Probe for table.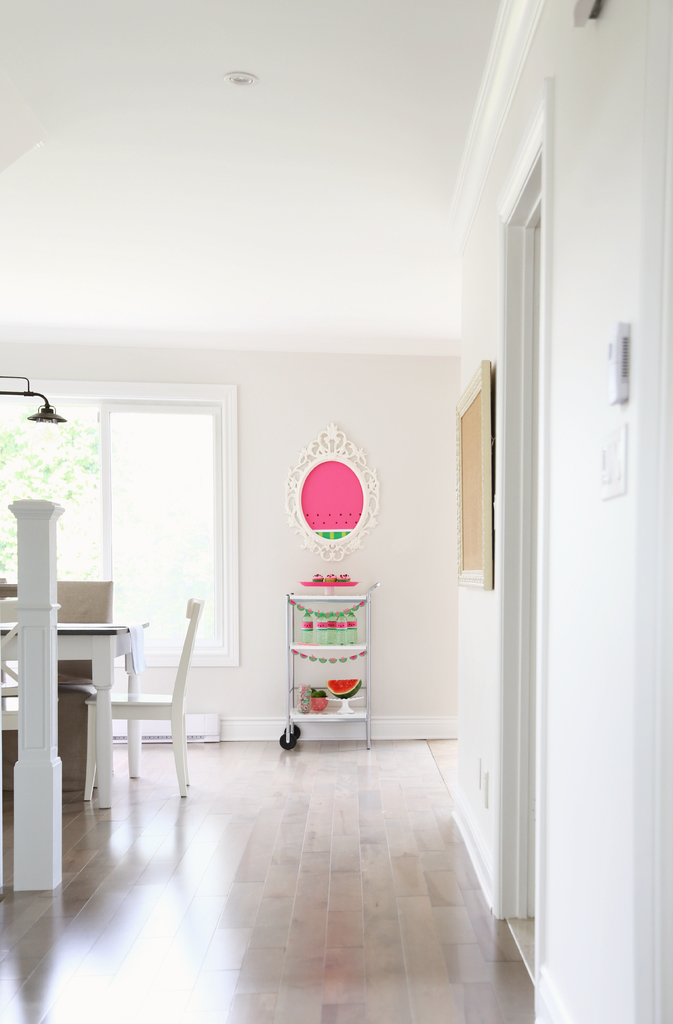
Probe result: pyautogui.locateOnScreen(0, 626, 158, 842).
